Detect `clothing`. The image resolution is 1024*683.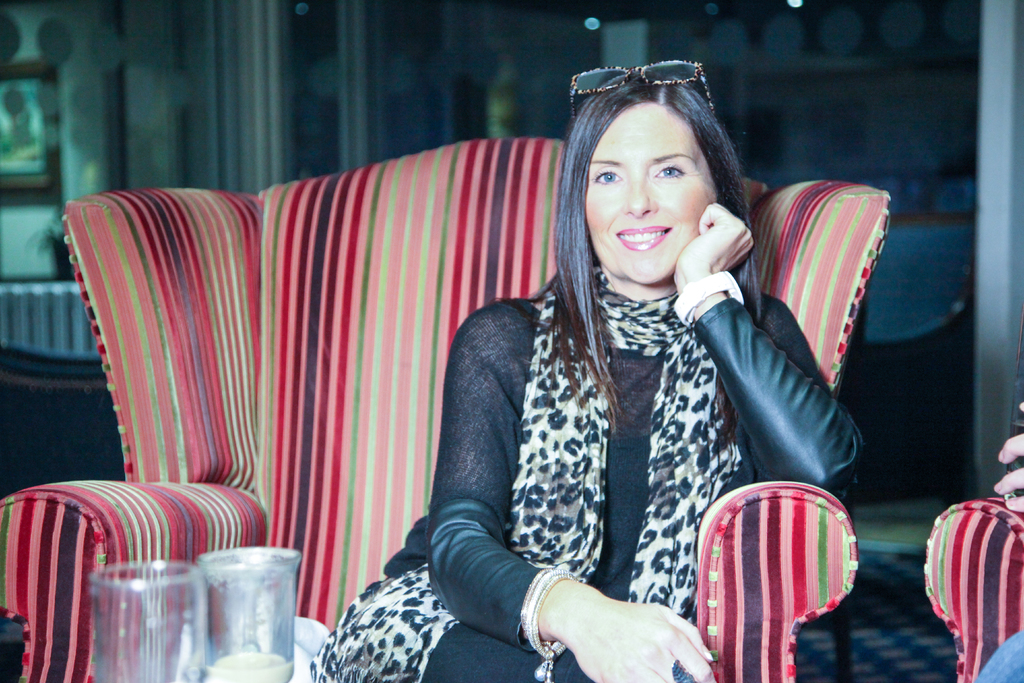
l=310, t=261, r=868, b=682.
